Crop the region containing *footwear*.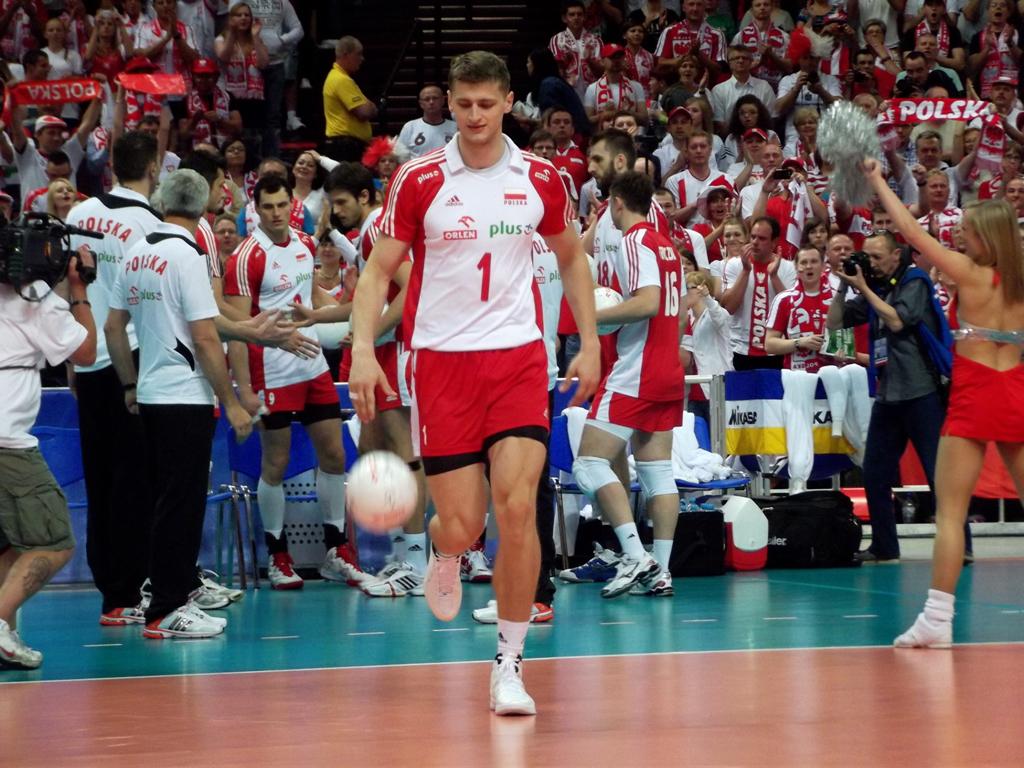
Crop region: bbox(625, 571, 678, 597).
